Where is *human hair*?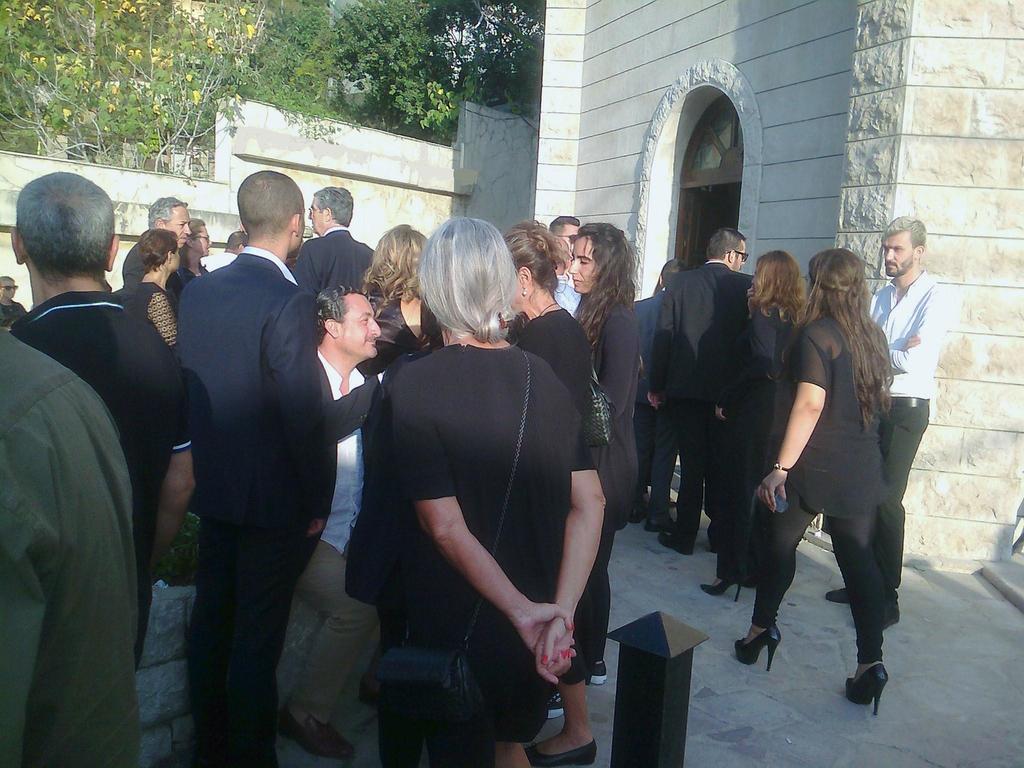
{"x1": 190, "y1": 216, "x2": 204, "y2": 232}.
